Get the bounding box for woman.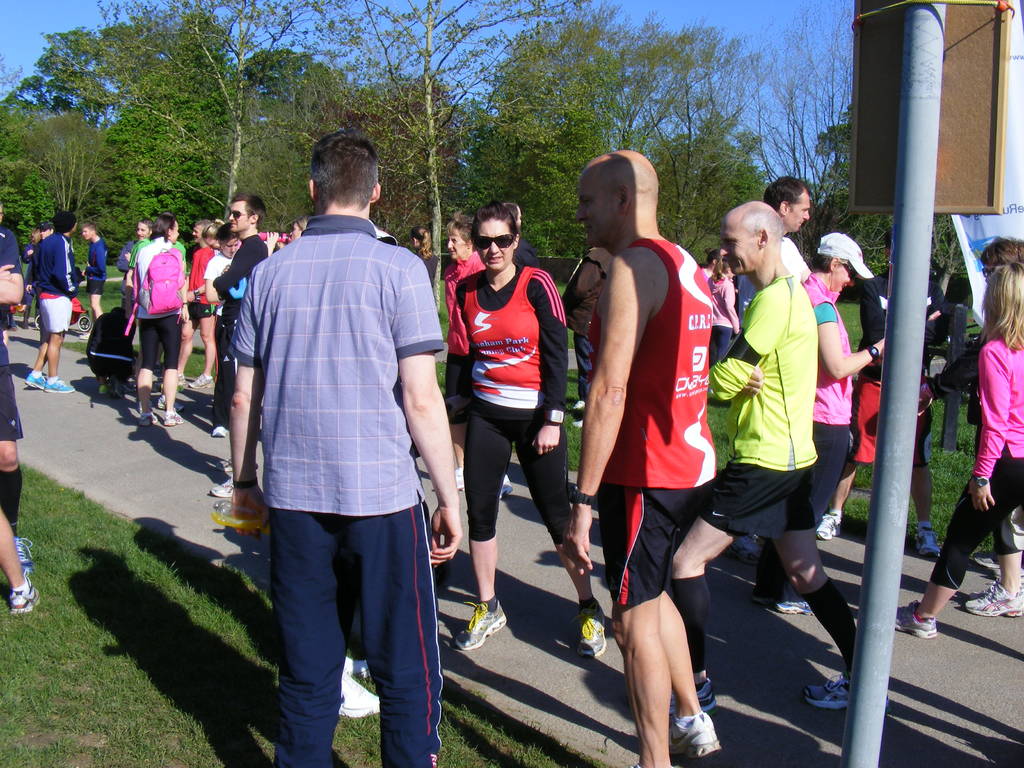
crop(177, 214, 218, 388).
